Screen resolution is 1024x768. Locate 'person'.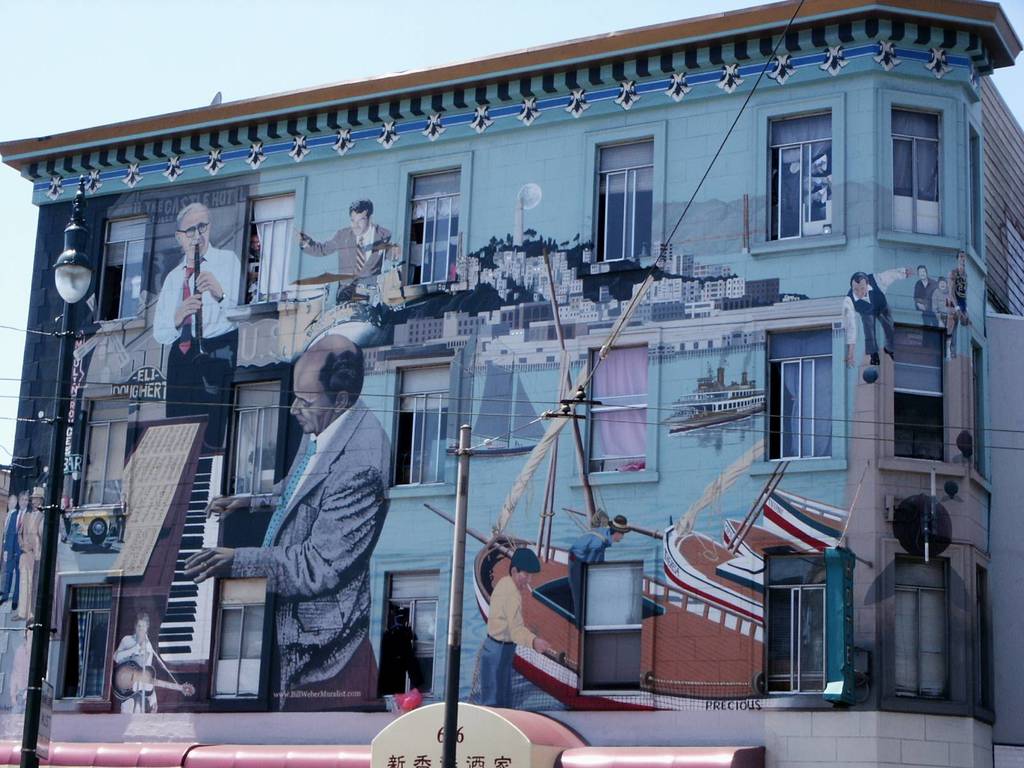
rect(2, 495, 14, 559).
